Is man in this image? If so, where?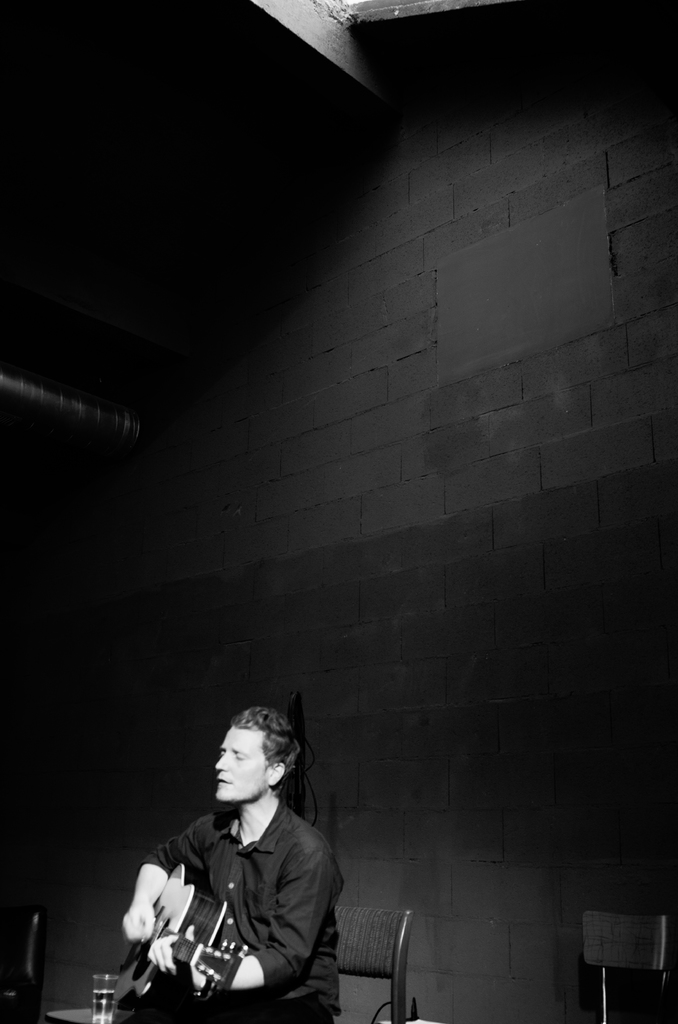
Yes, at 118:705:355:1023.
